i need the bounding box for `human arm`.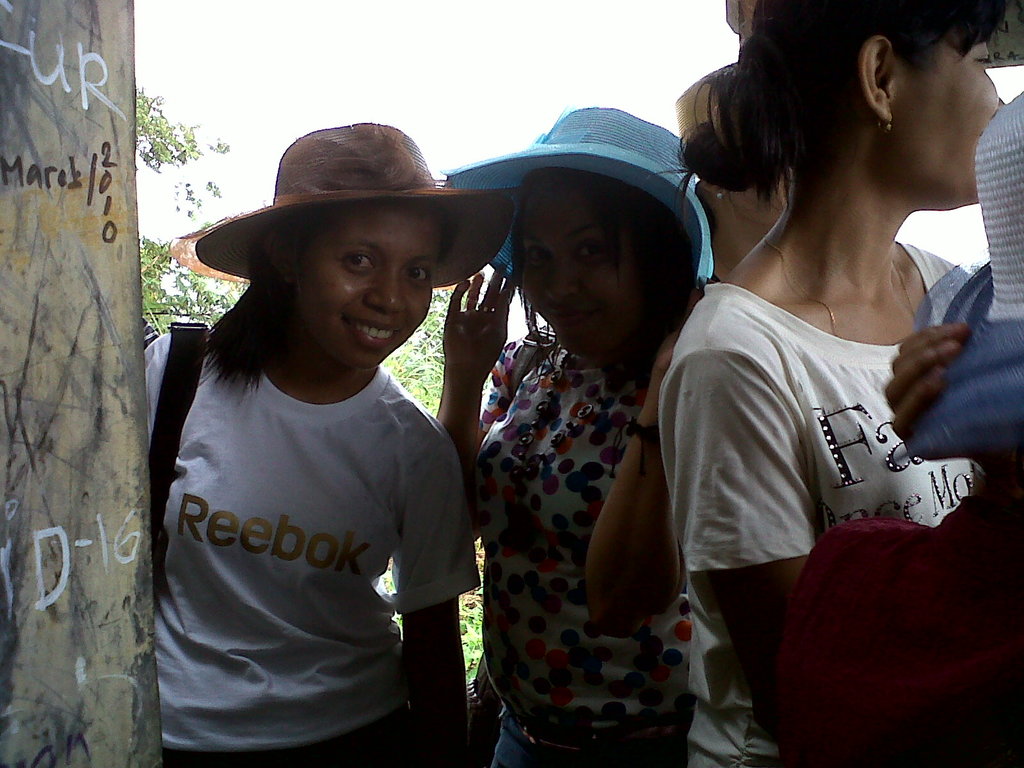
Here it is: BBox(438, 266, 508, 621).
